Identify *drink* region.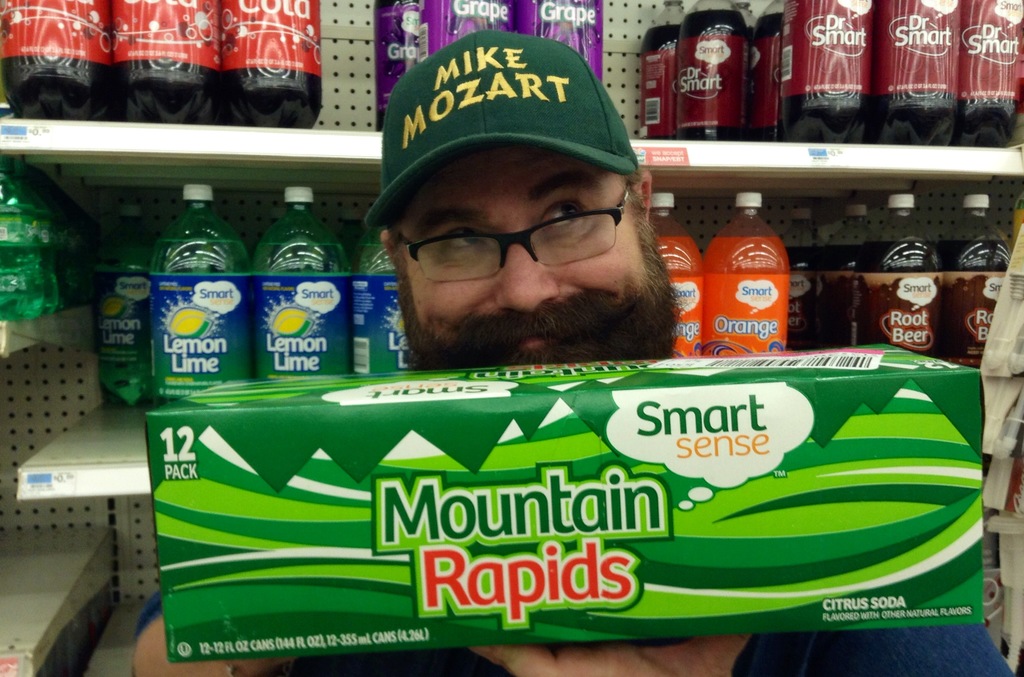
Region: select_region(821, 202, 883, 362).
